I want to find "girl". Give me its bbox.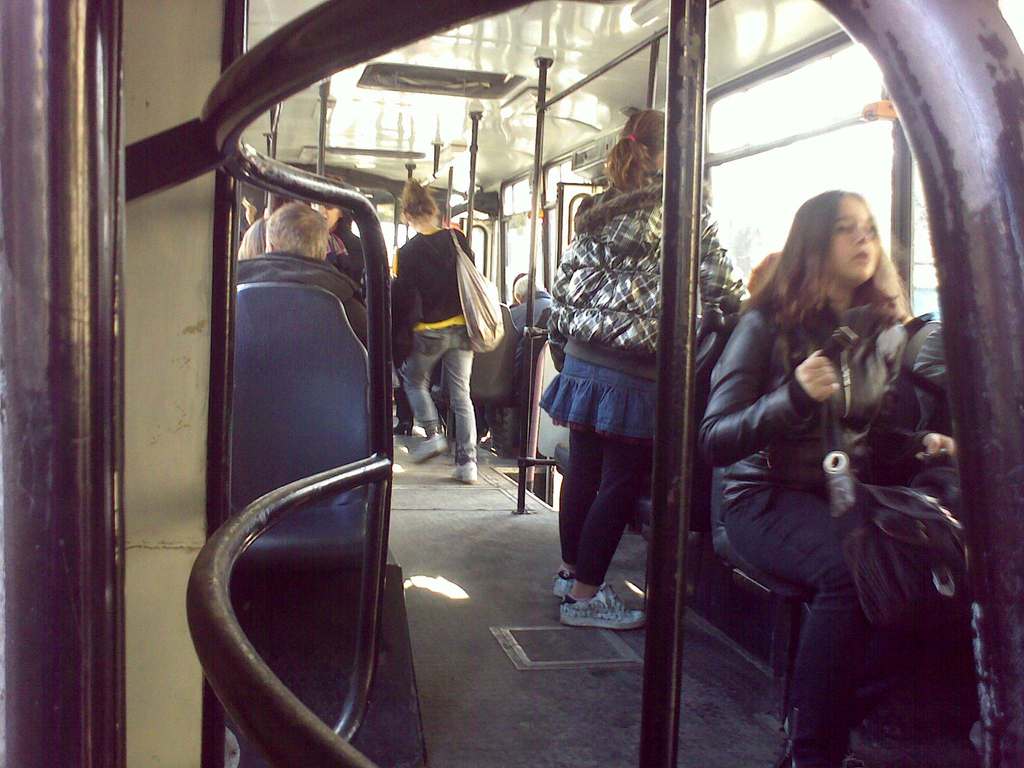
locate(534, 105, 757, 634).
